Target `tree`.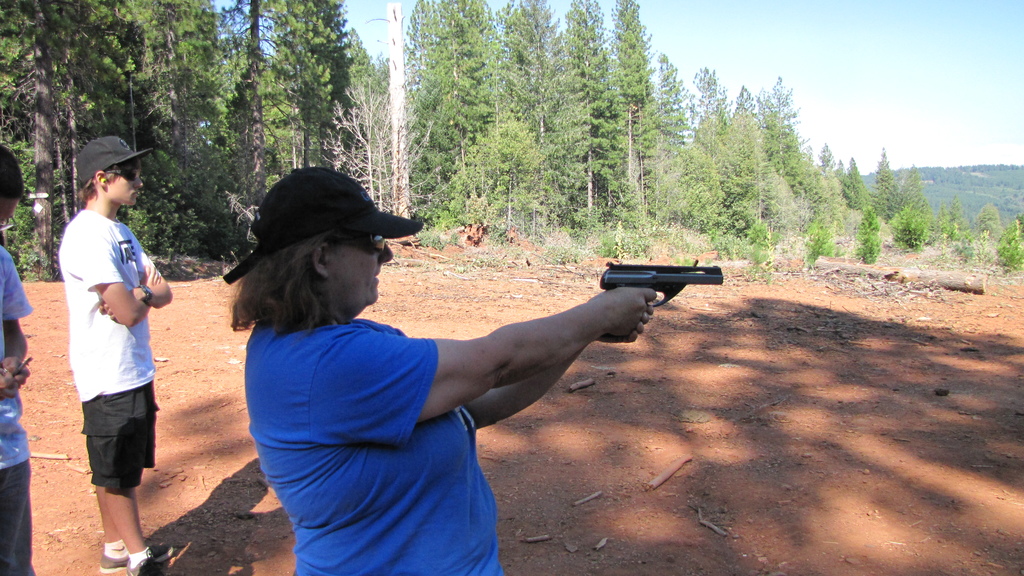
Target region: <box>854,207,879,262</box>.
